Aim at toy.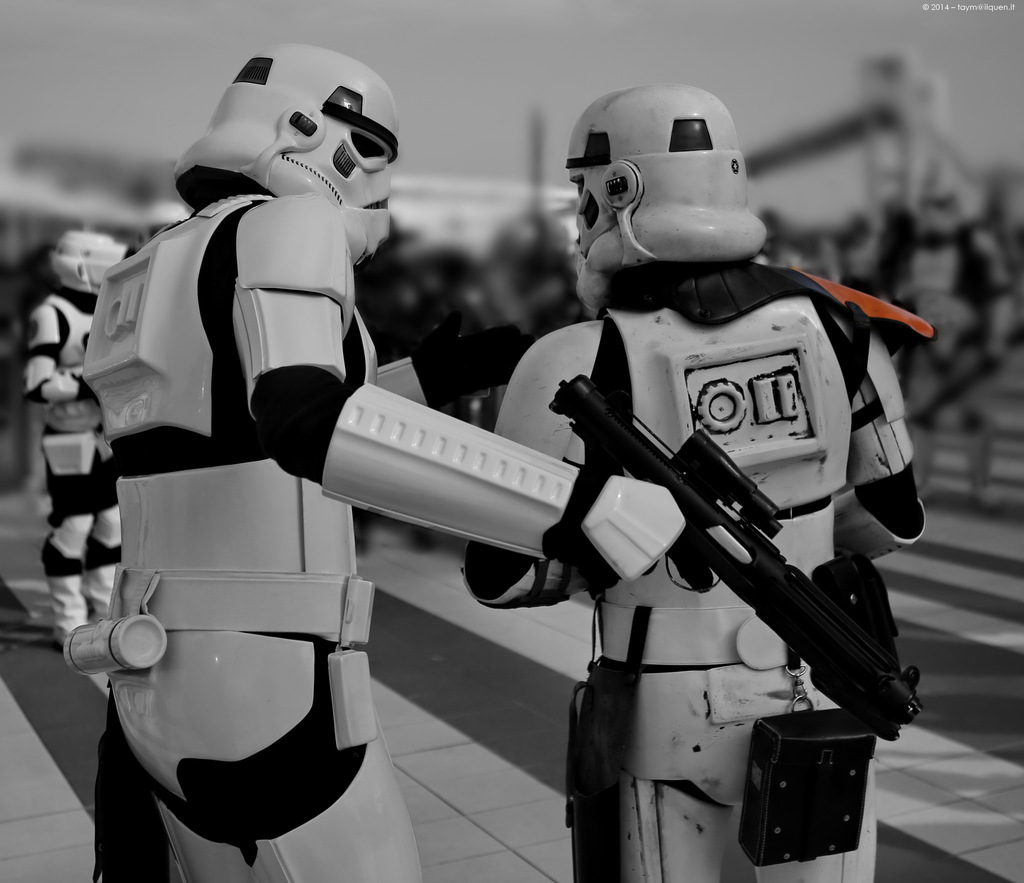
Aimed at box(78, 35, 687, 879).
